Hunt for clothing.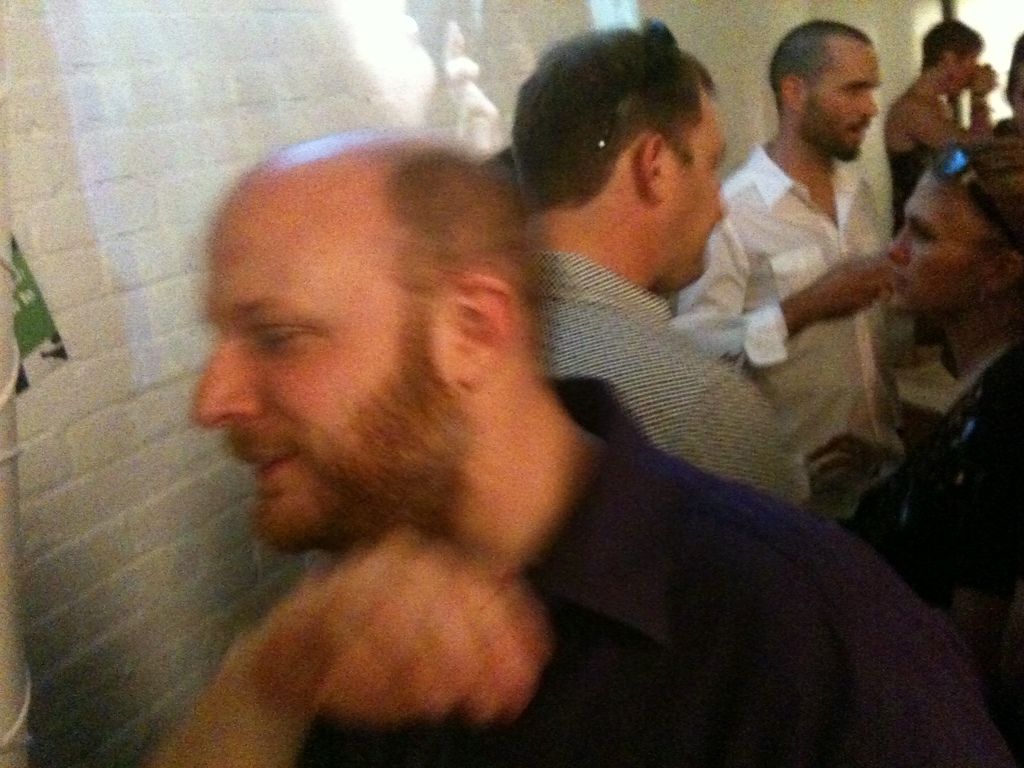
Hunted down at select_region(840, 327, 1019, 612).
